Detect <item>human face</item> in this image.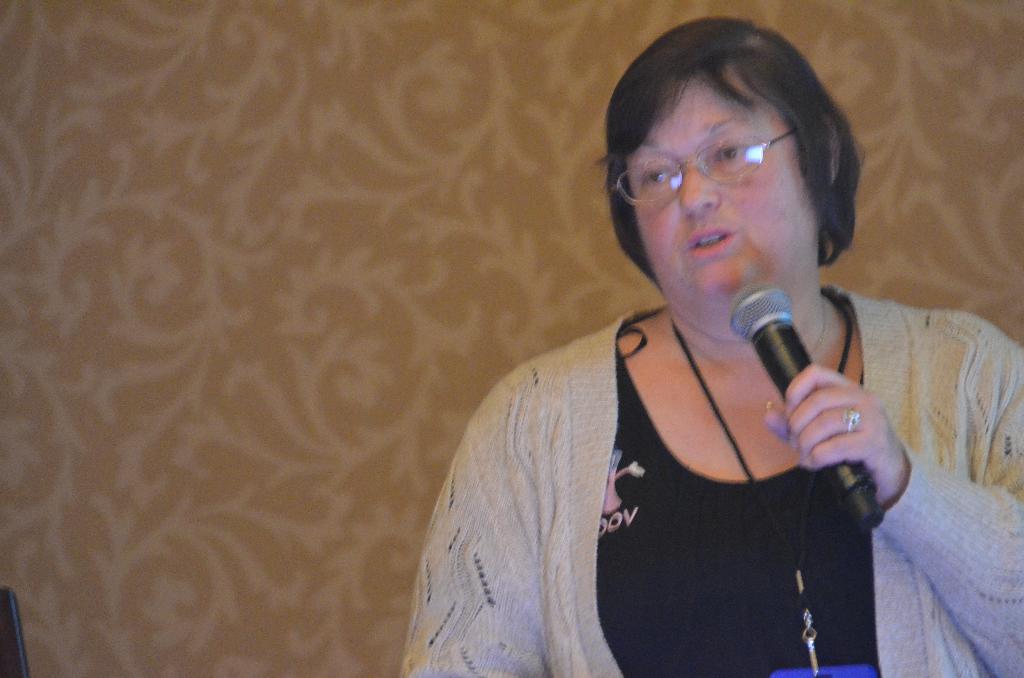
Detection: <bbox>621, 76, 812, 303</bbox>.
